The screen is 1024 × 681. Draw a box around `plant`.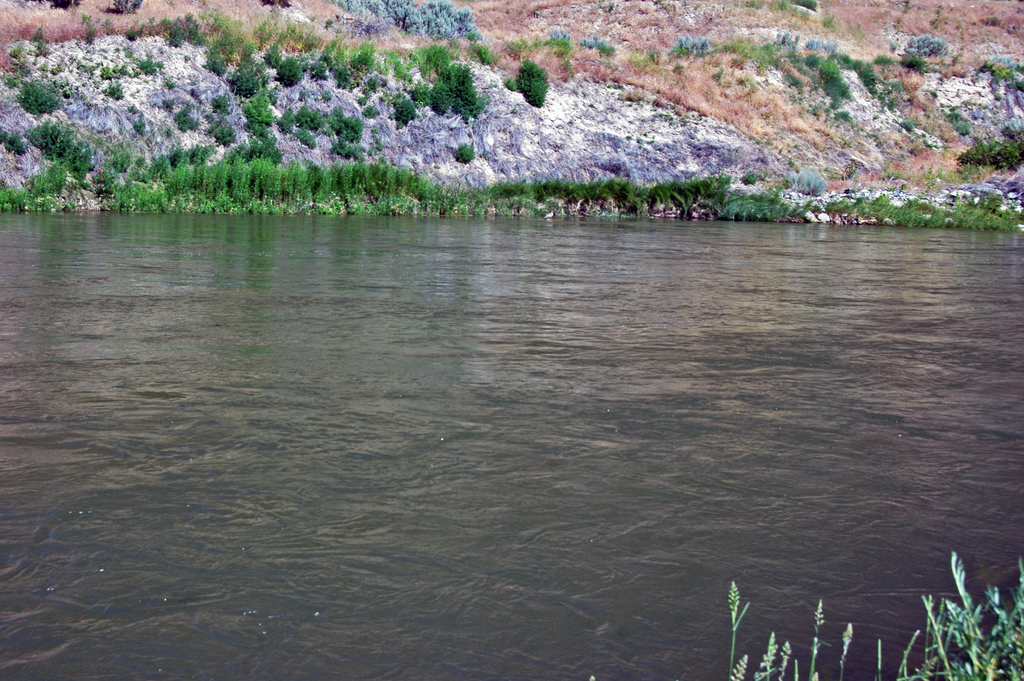
locate(785, 5, 795, 15).
